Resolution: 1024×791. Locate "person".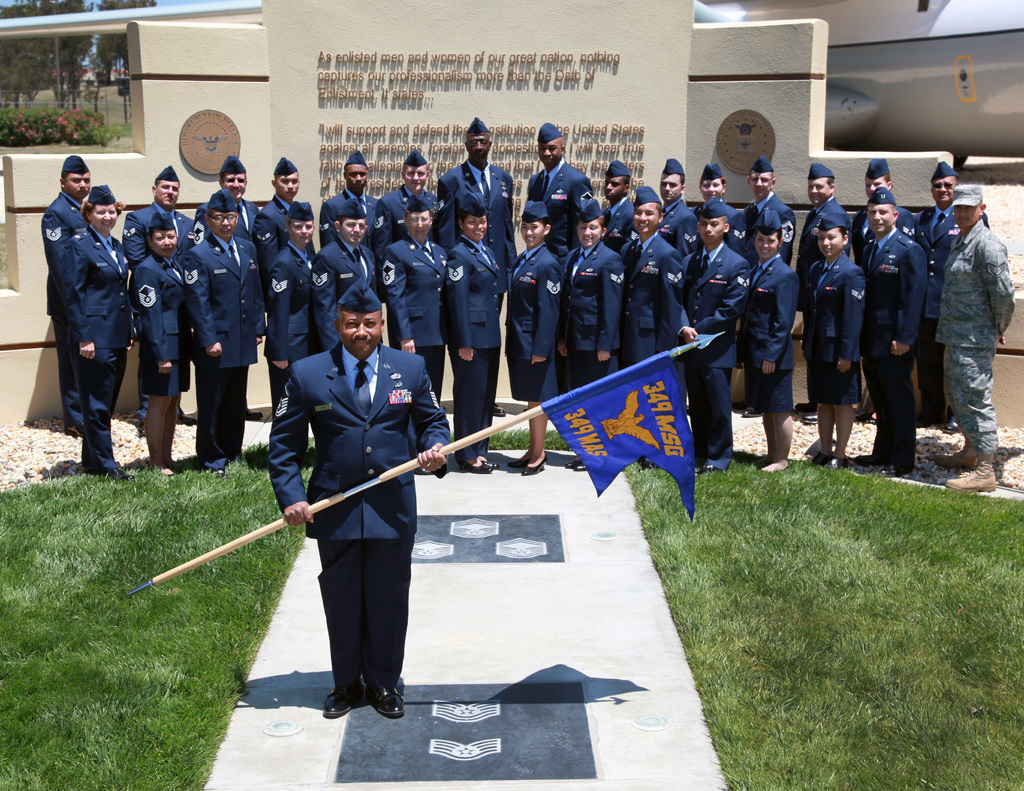
[913,156,987,428].
